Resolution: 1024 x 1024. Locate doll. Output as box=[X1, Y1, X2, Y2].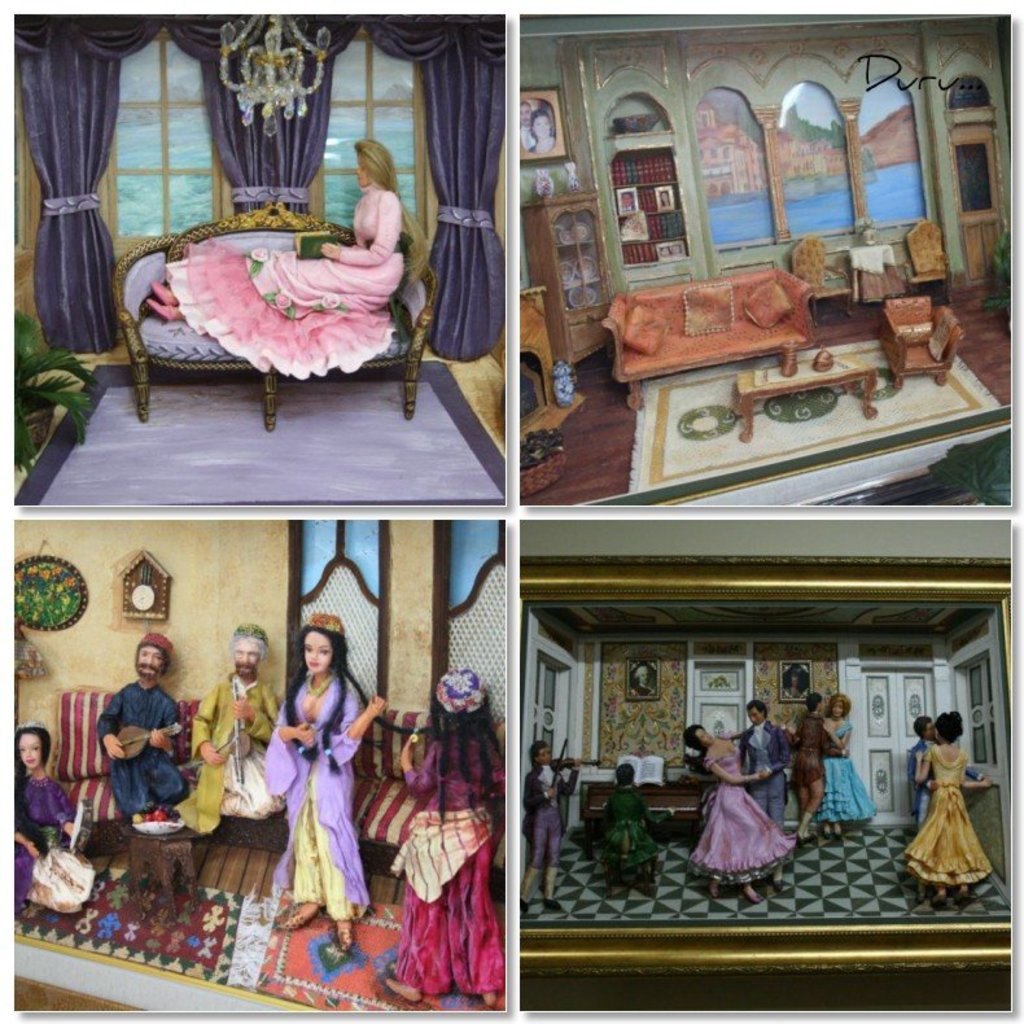
box=[87, 630, 183, 815].
